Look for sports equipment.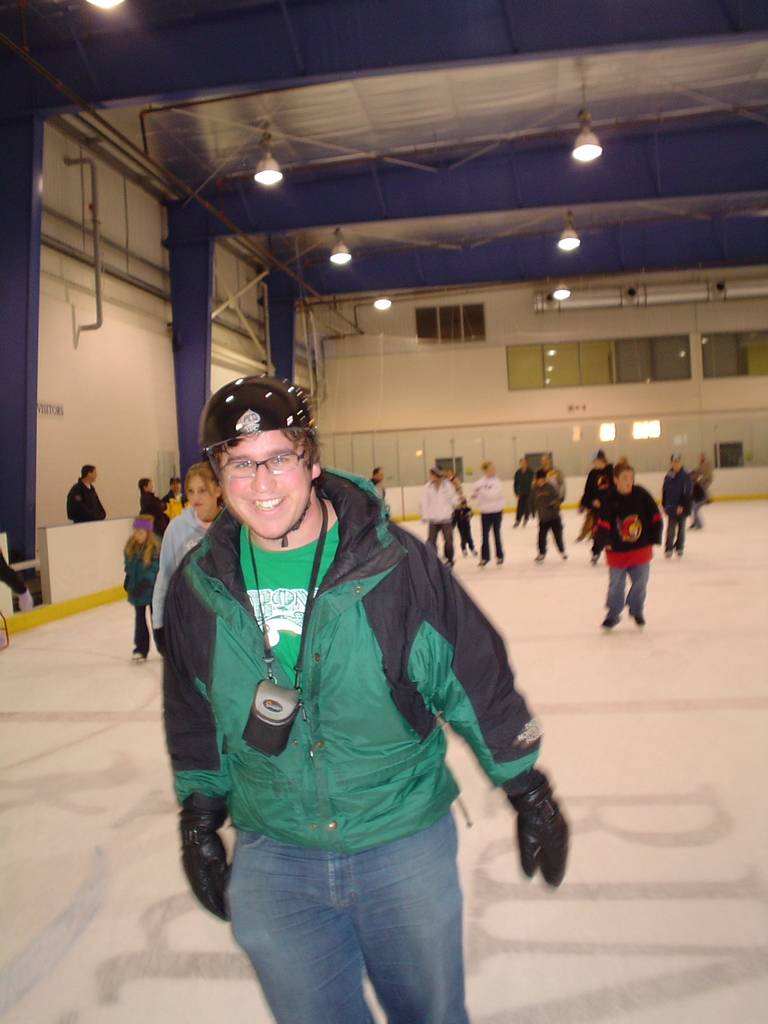
Found: box(180, 783, 227, 925).
